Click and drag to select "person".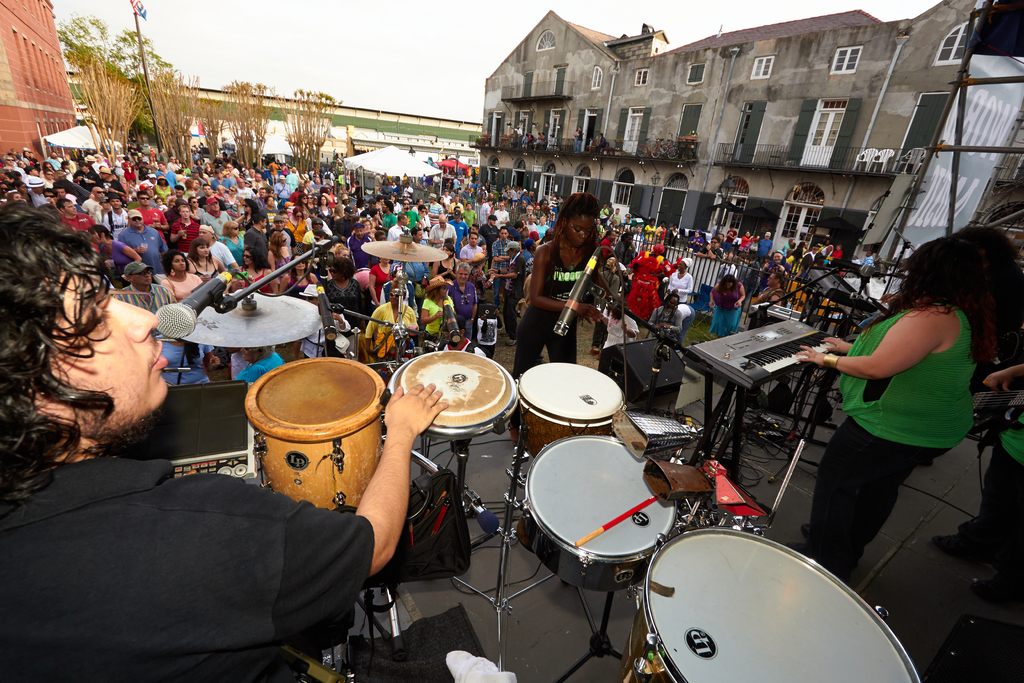
Selection: 519 208 530 220.
